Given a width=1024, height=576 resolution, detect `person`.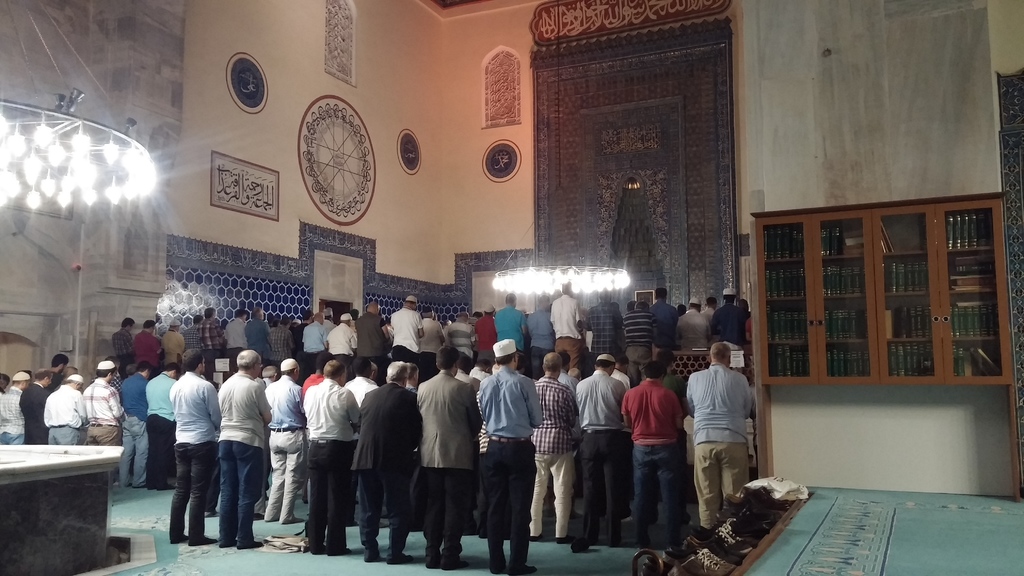
252:307:269:362.
